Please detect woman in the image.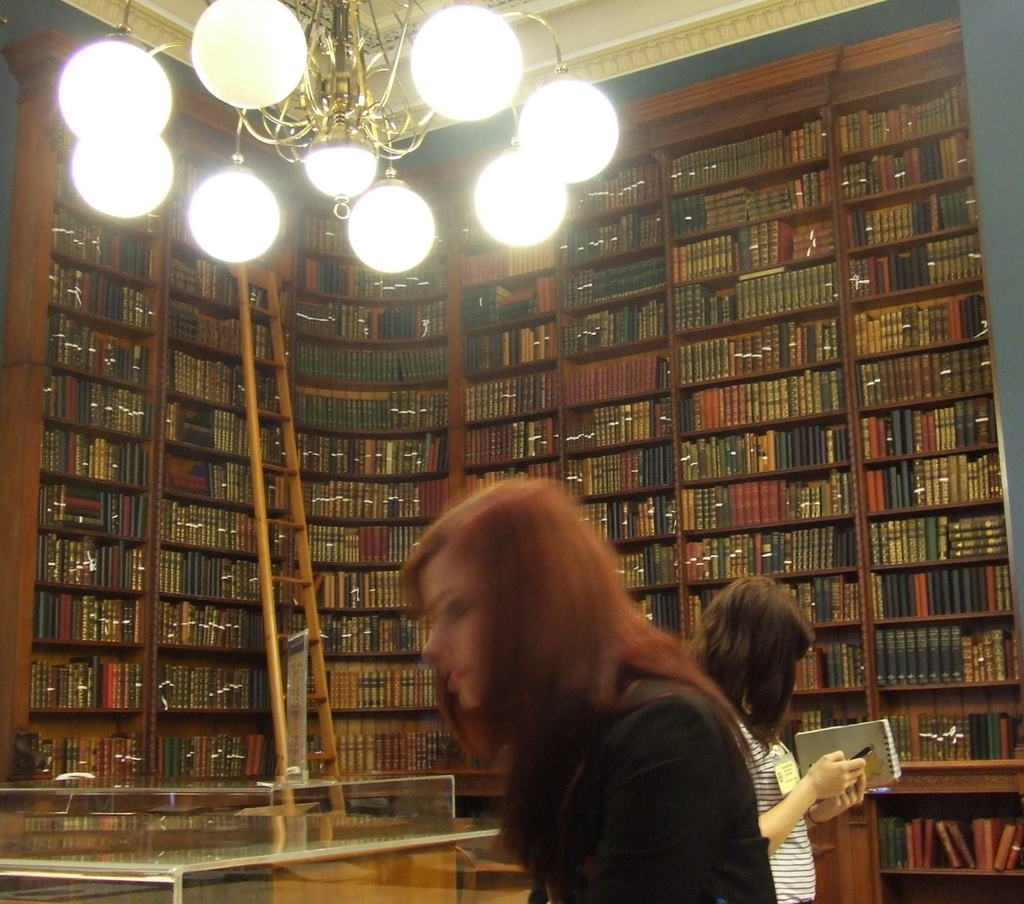
{"x1": 383, "y1": 456, "x2": 802, "y2": 903}.
